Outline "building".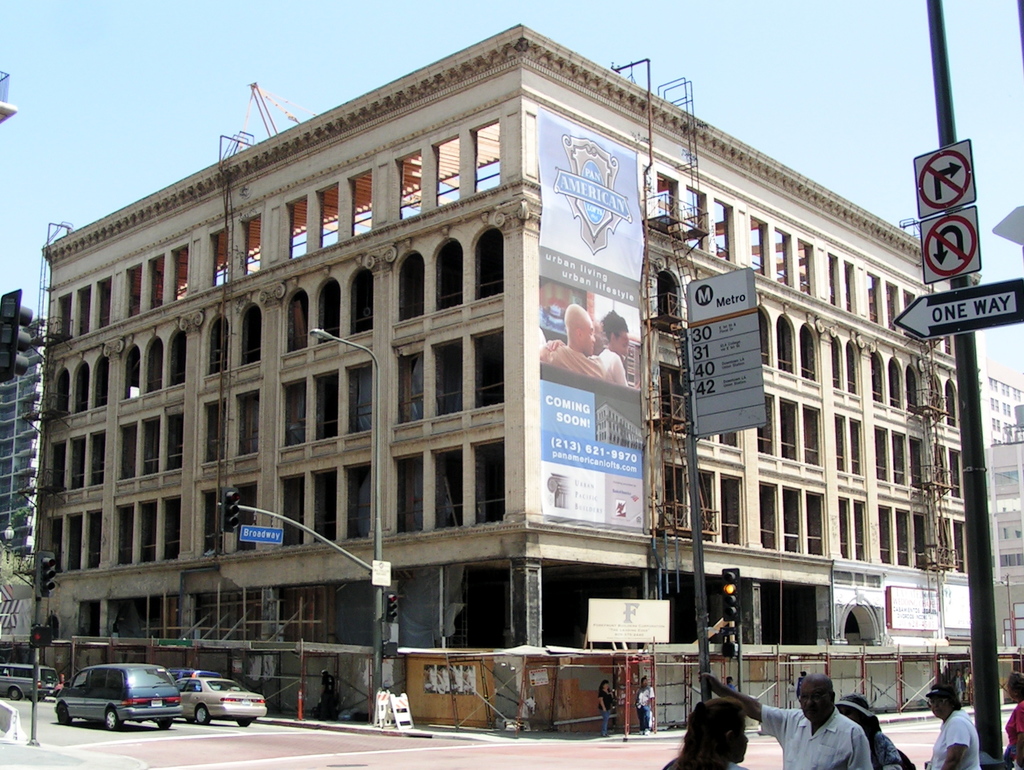
Outline: box(33, 24, 978, 735).
